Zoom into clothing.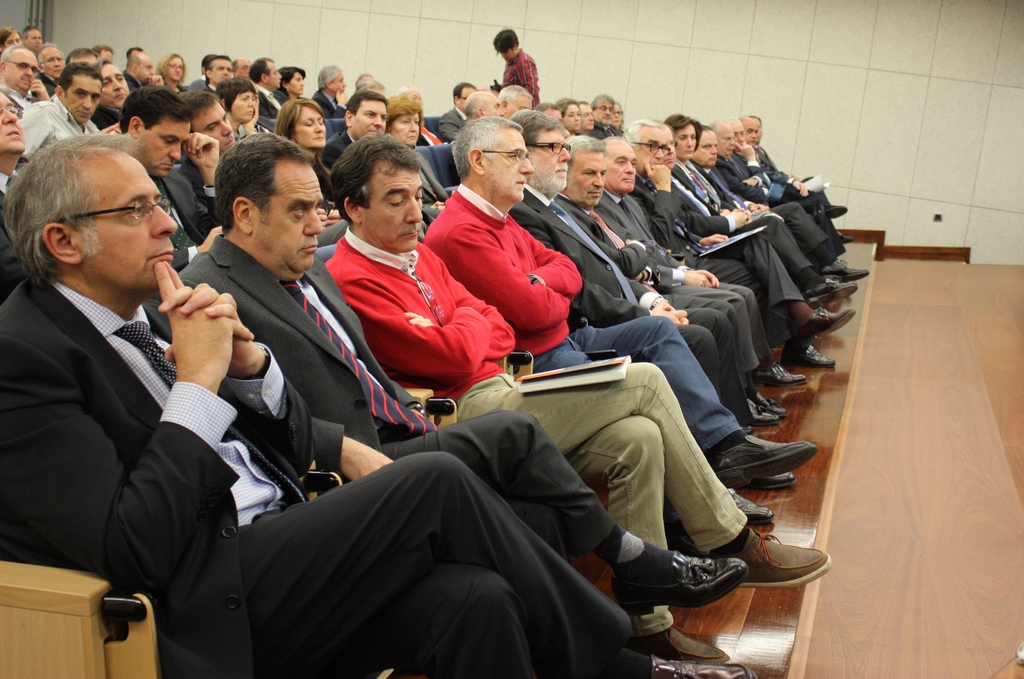
Zoom target: crop(499, 183, 751, 419).
